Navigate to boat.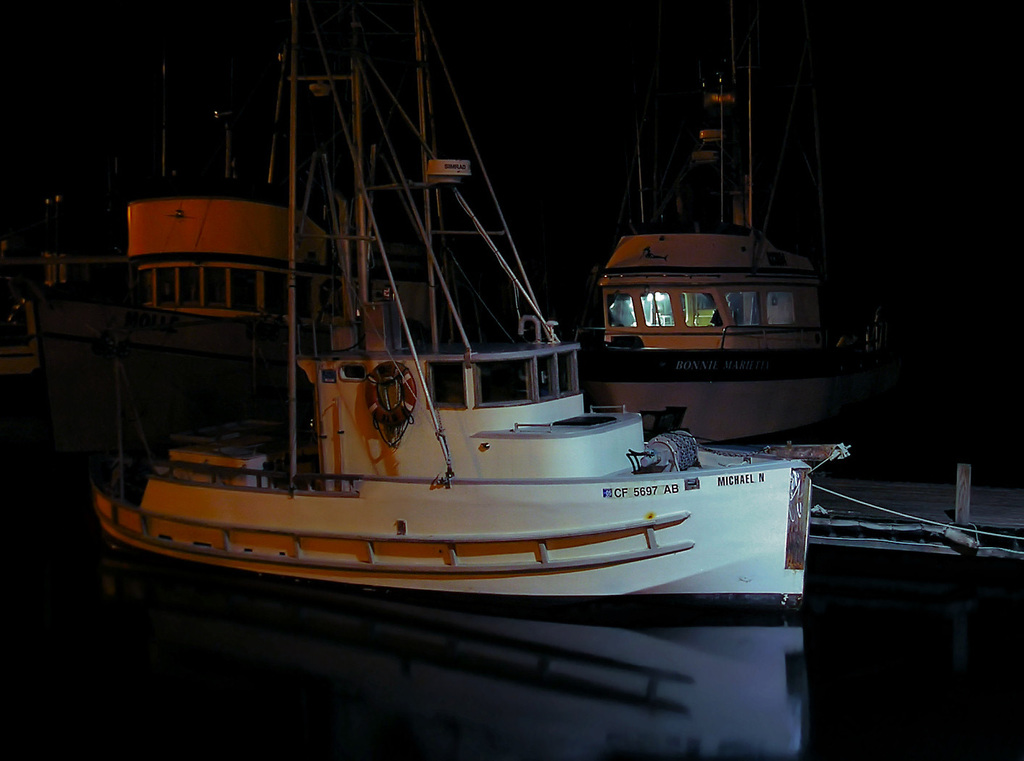
Navigation target: [left=32, top=15, right=790, bottom=613].
